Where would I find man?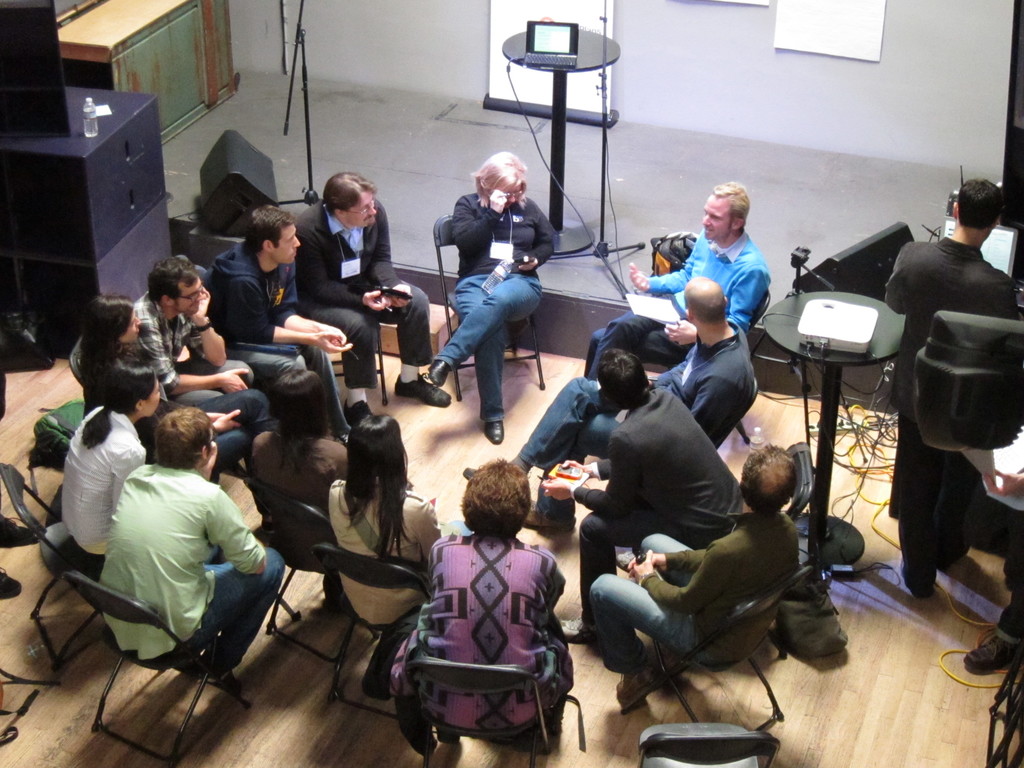
At (left=879, top=177, right=1023, bottom=597).
